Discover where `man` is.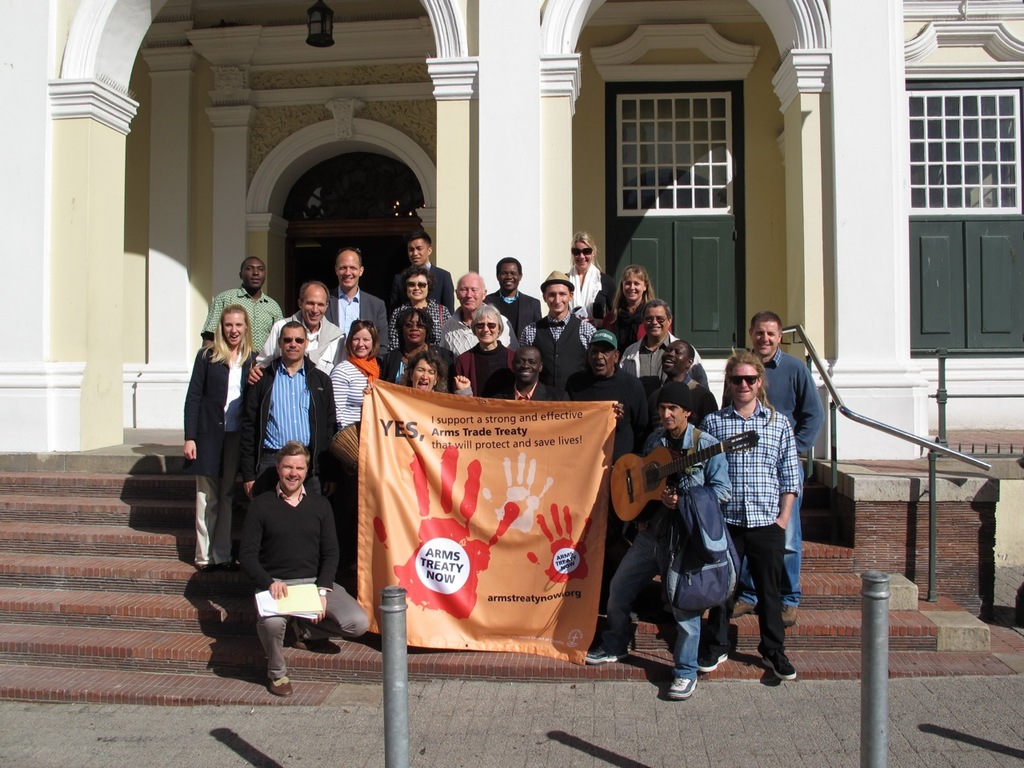
Discovered at left=490, top=256, right=544, bottom=338.
